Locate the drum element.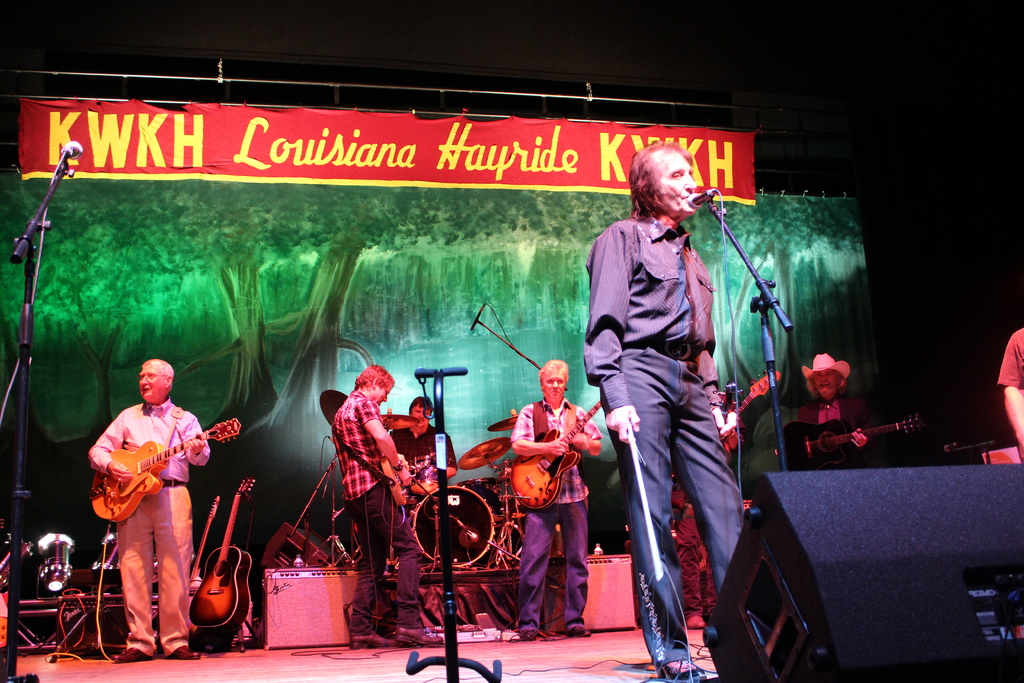
Element bbox: bbox=[410, 456, 445, 495].
